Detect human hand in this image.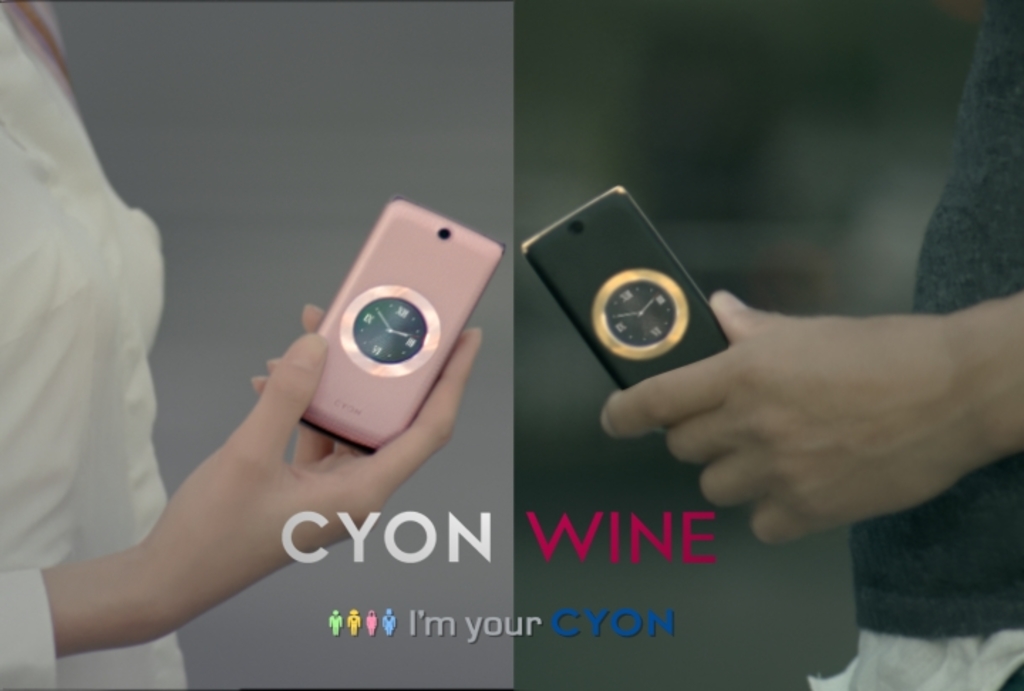
Detection: pyautogui.locateOnScreen(138, 300, 484, 624).
